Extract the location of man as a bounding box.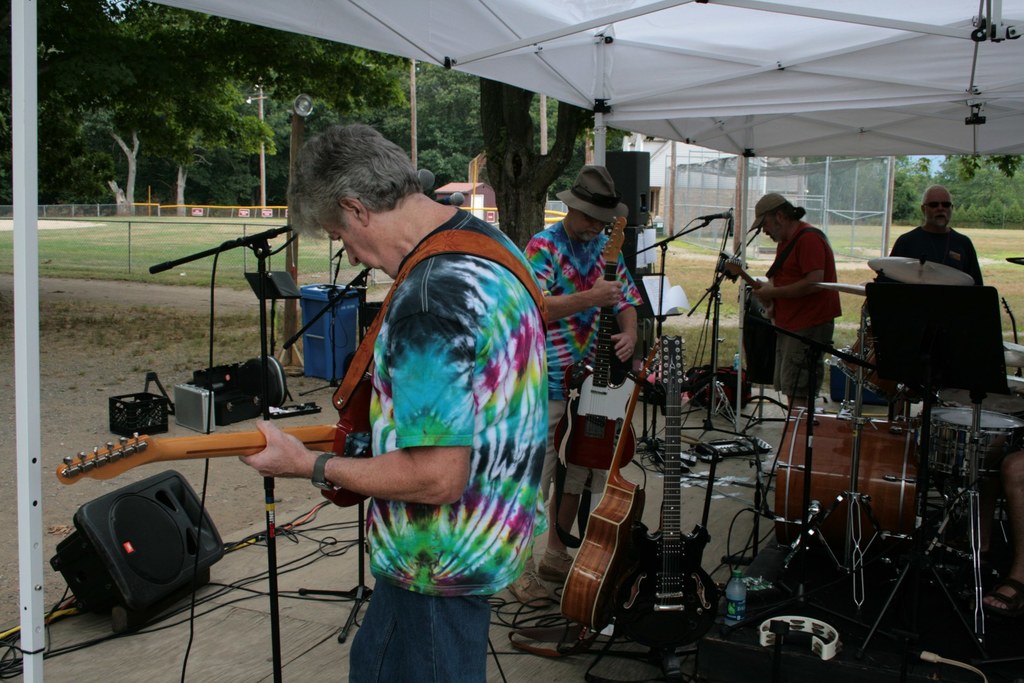
BBox(748, 190, 840, 415).
